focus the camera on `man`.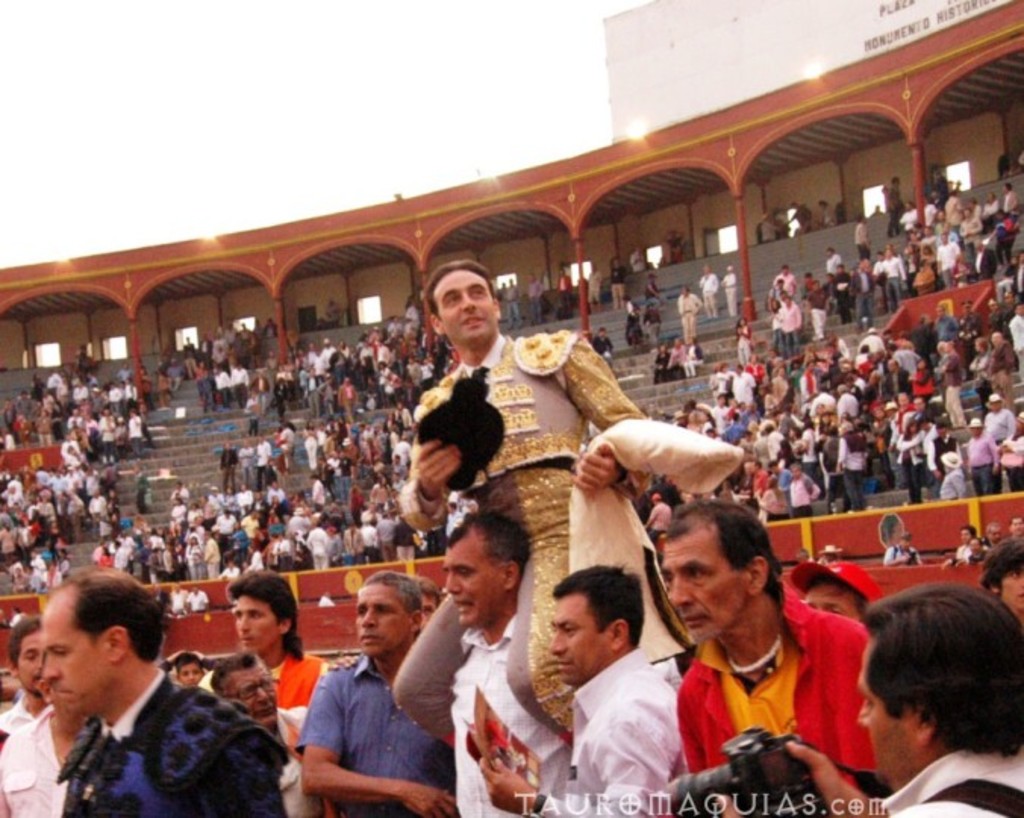
Focus region: (980, 524, 1000, 545).
